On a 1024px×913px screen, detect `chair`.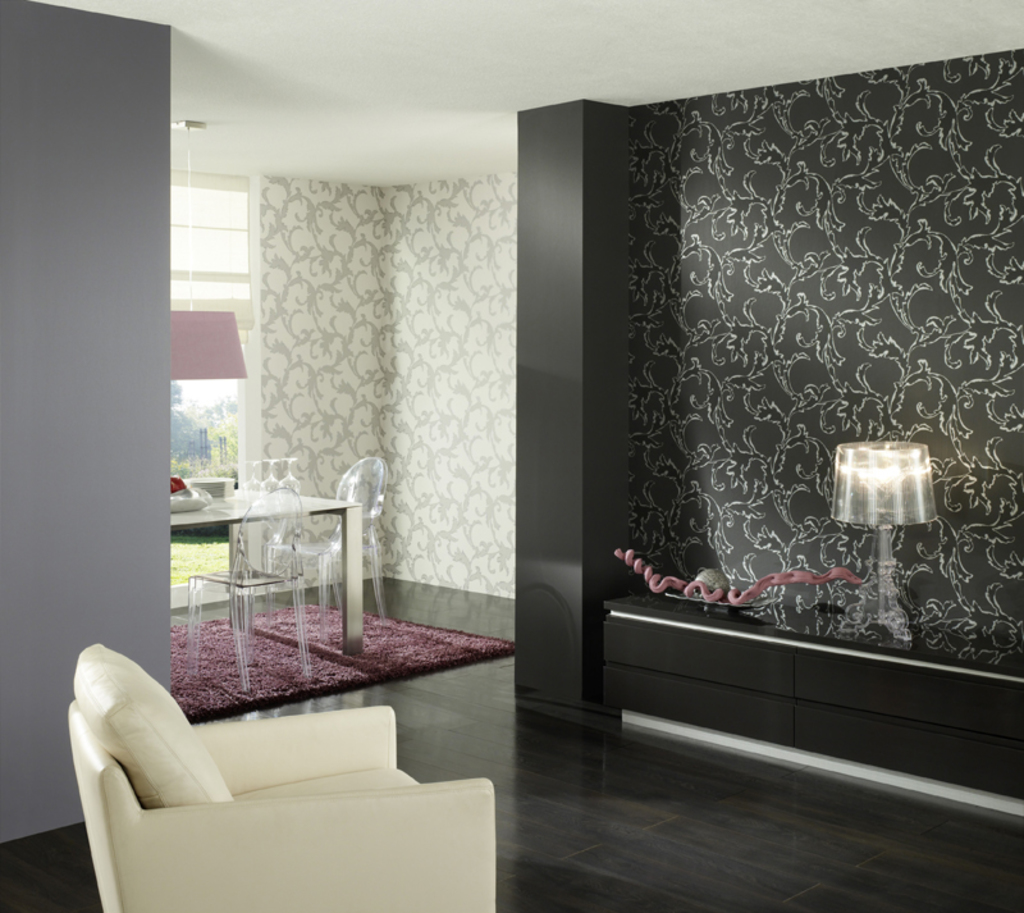
locate(184, 483, 315, 695).
